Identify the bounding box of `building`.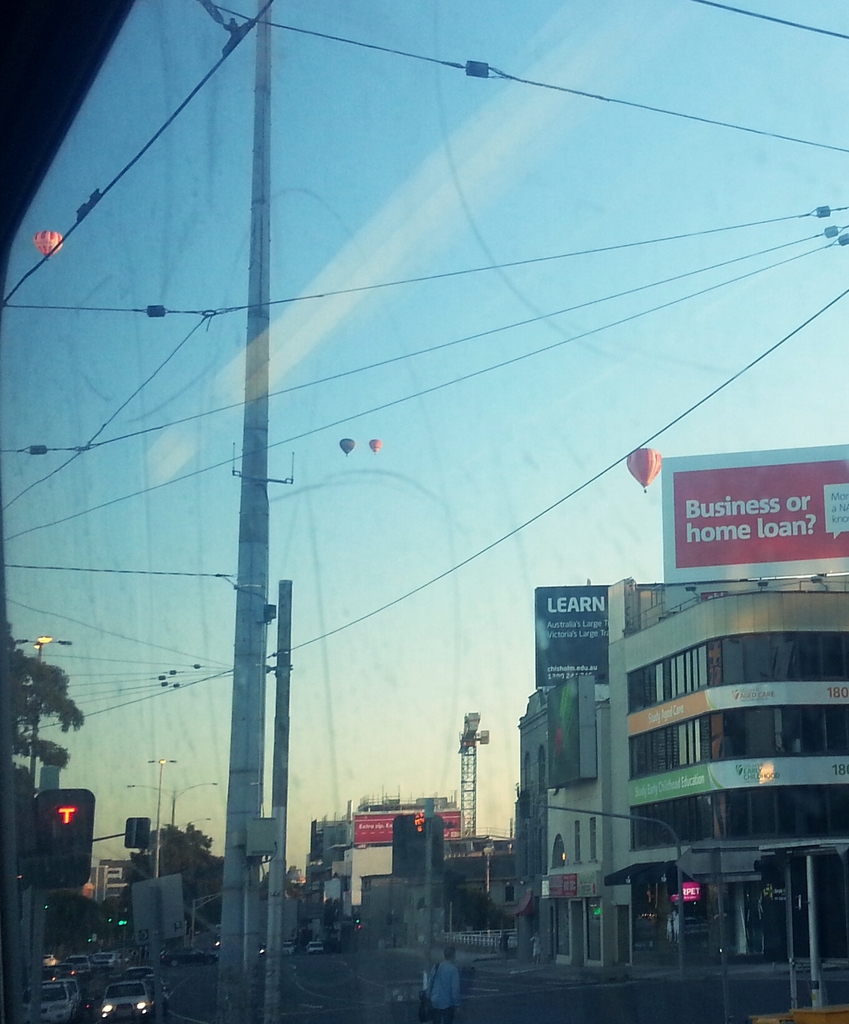
{"x1": 508, "y1": 575, "x2": 848, "y2": 982}.
